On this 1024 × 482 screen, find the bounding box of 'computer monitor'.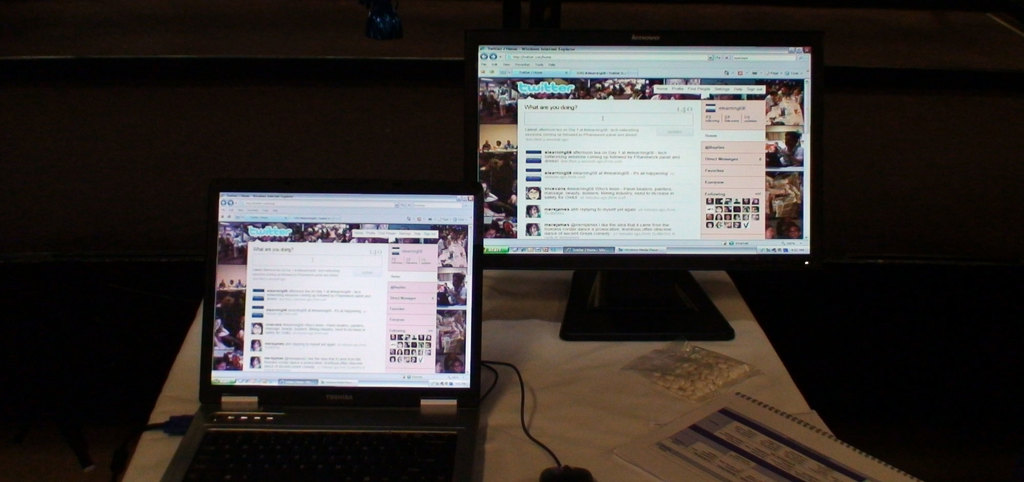
Bounding box: l=456, t=28, r=830, b=358.
